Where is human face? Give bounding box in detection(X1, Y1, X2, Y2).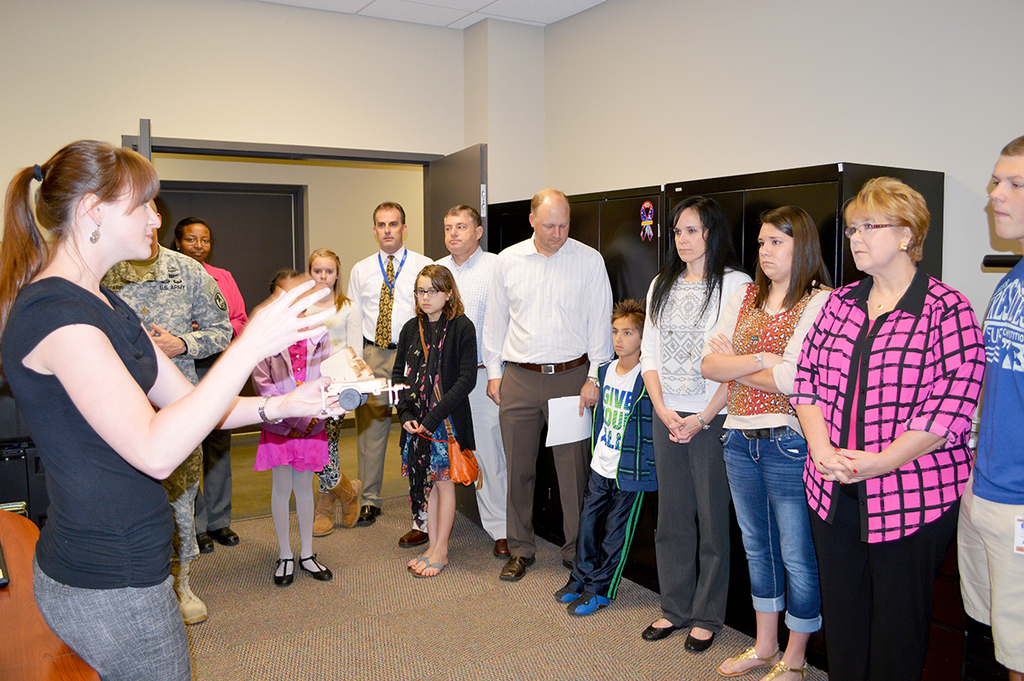
detection(441, 210, 477, 258).
